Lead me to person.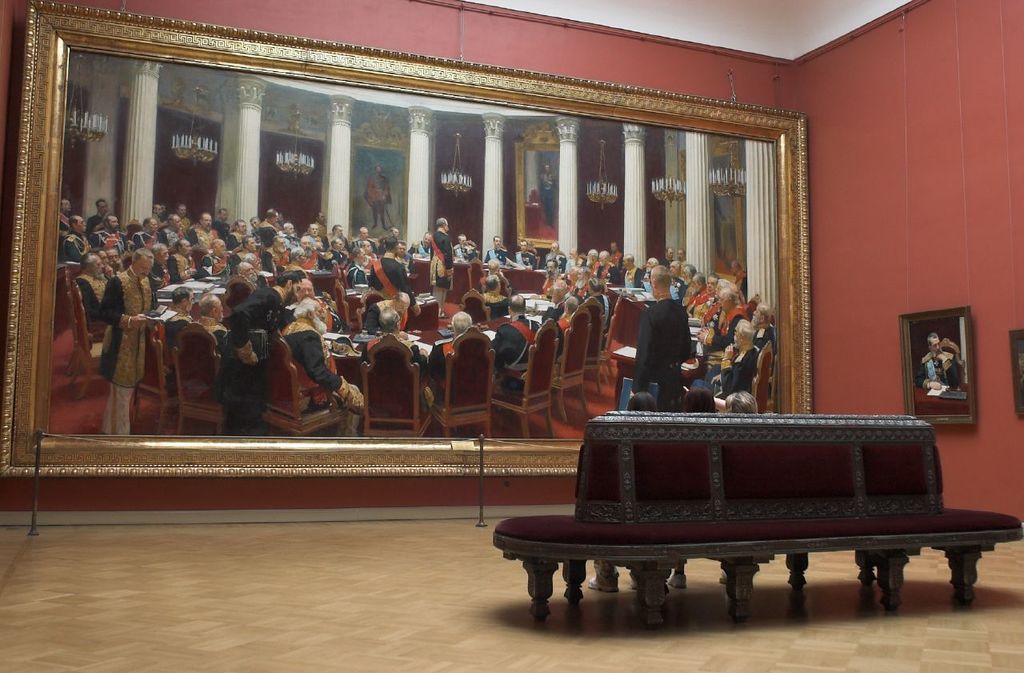
Lead to {"x1": 582, "y1": 392, "x2": 663, "y2": 600}.
